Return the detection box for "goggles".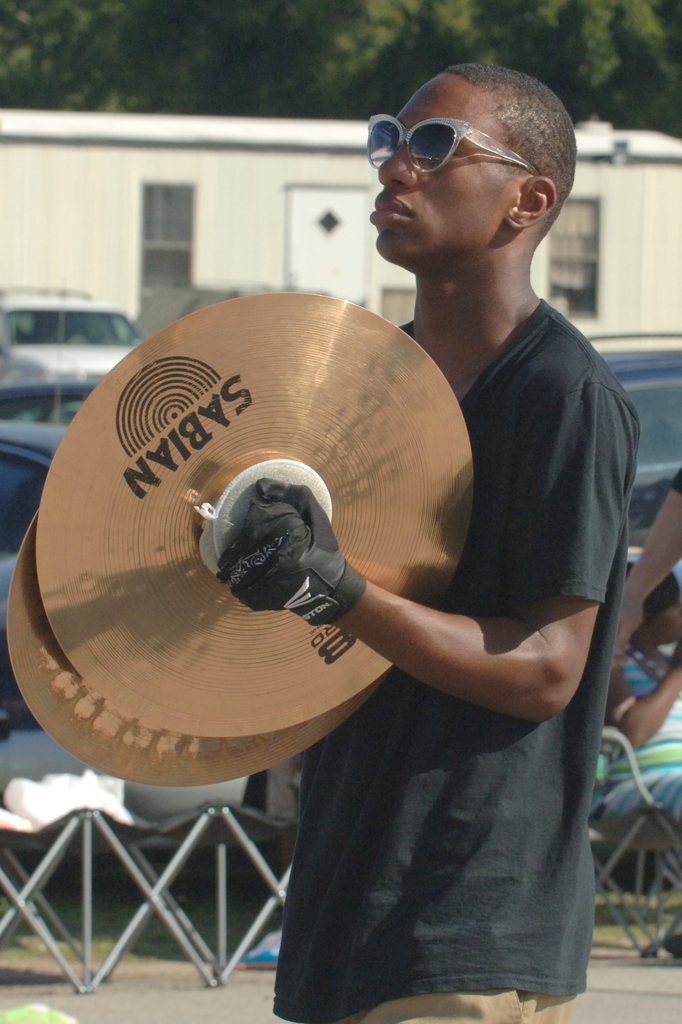
377, 101, 566, 184.
